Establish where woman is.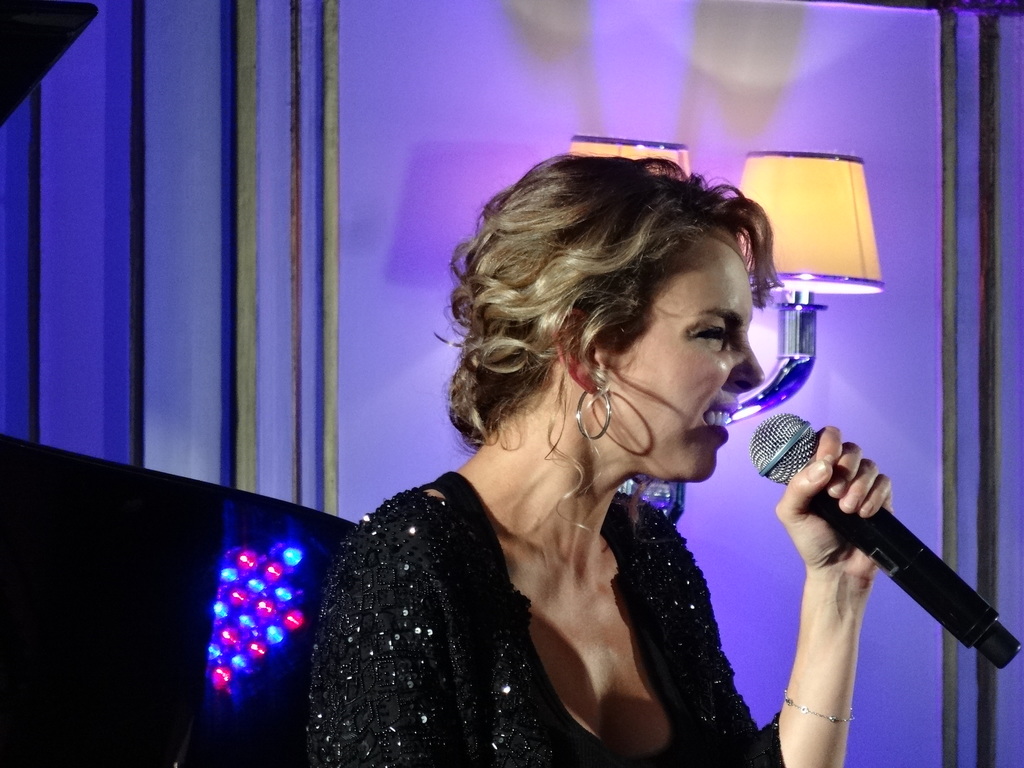
Established at 298 136 876 767.
